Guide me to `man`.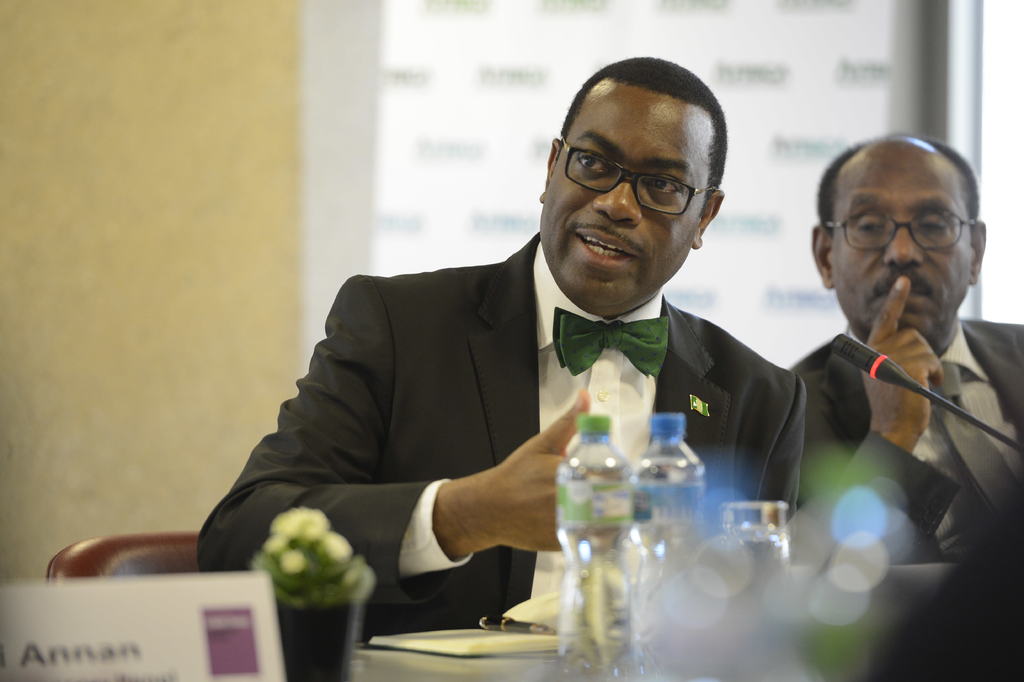
Guidance: <bbox>194, 97, 830, 636</bbox>.
